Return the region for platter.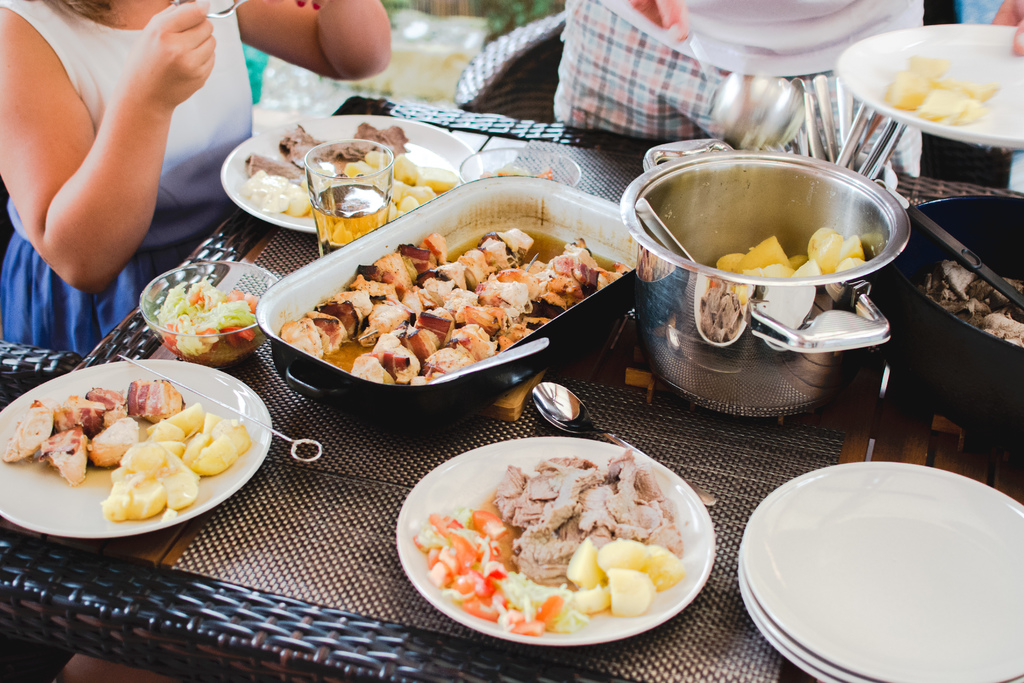
397,436,712,646.
